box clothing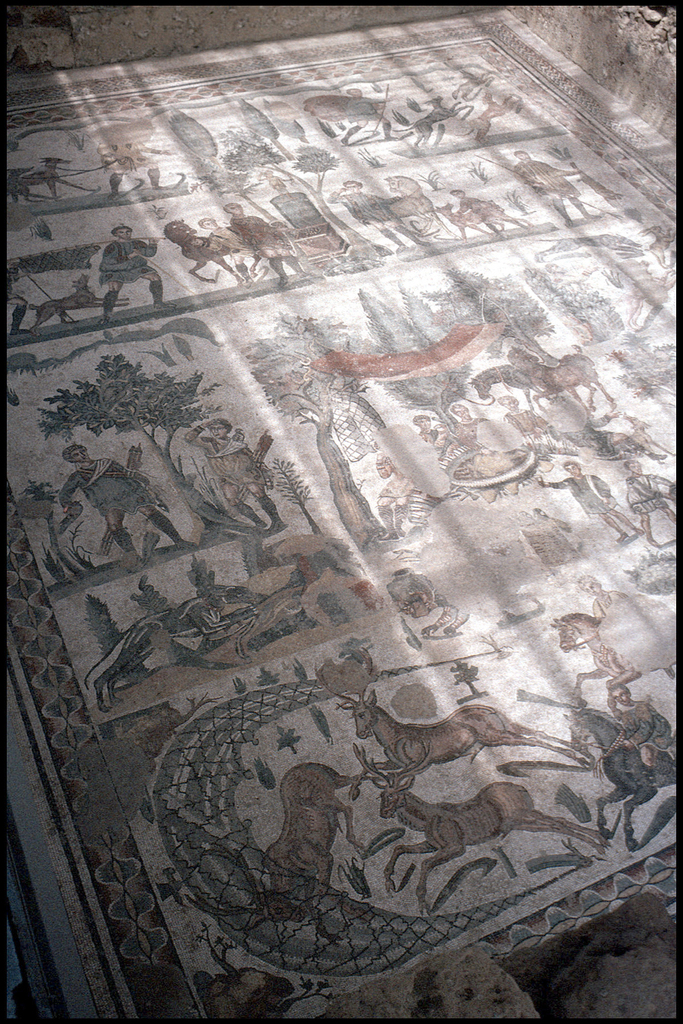
detection(502, 404, 546, 440)
